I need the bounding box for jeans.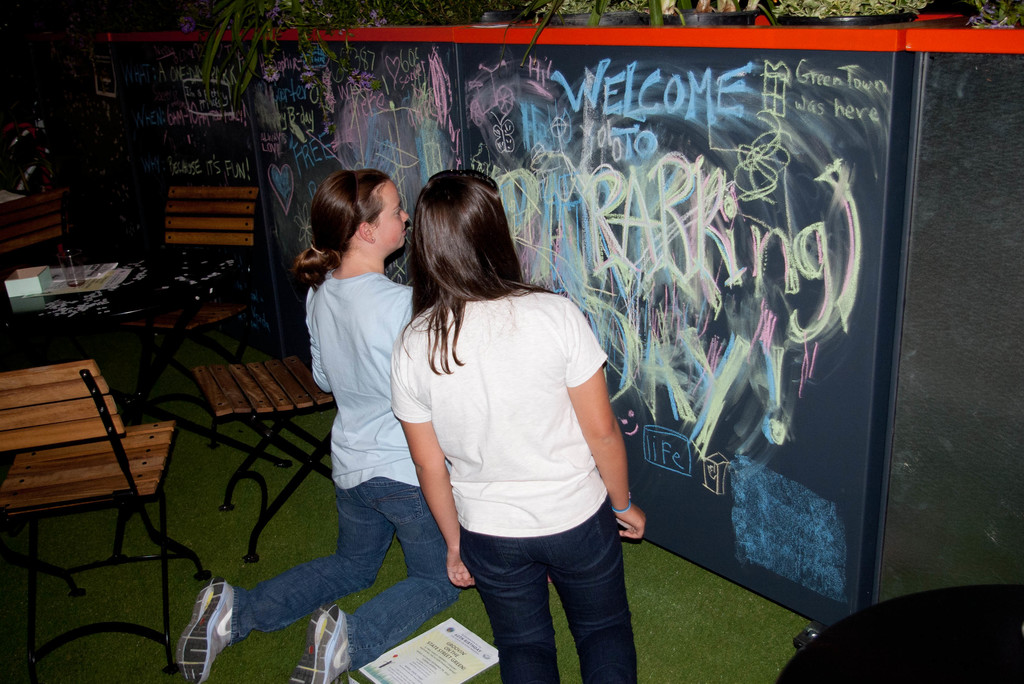
Here it is: rect(459, 512, 642, 676).
